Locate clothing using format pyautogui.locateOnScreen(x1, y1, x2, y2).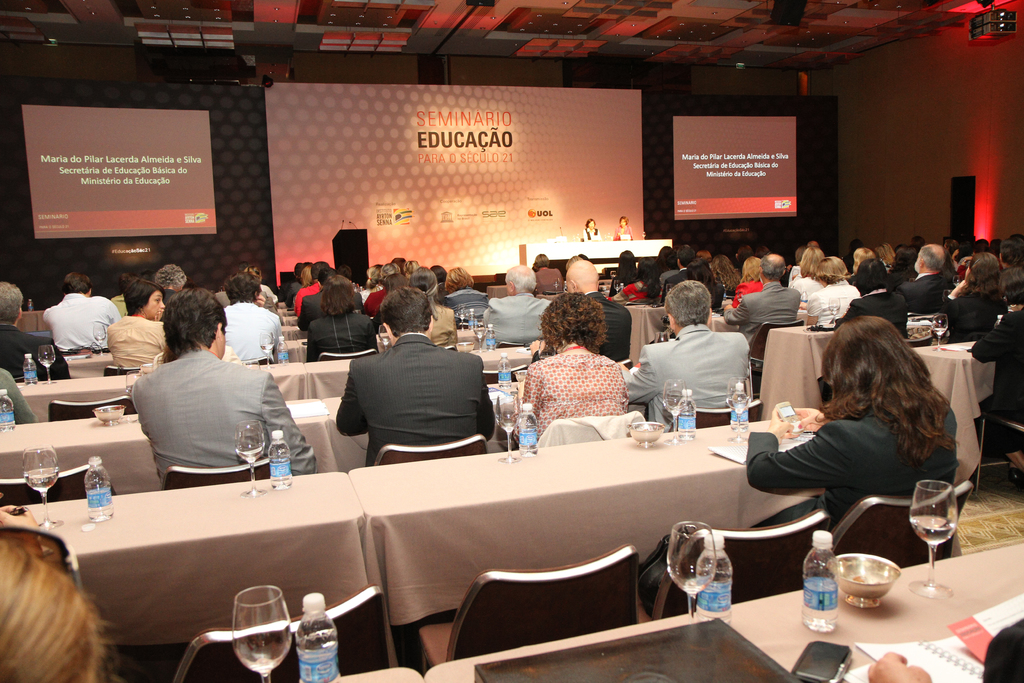
pyautogui.locateOnScreen(129, 348, 312, 479).
